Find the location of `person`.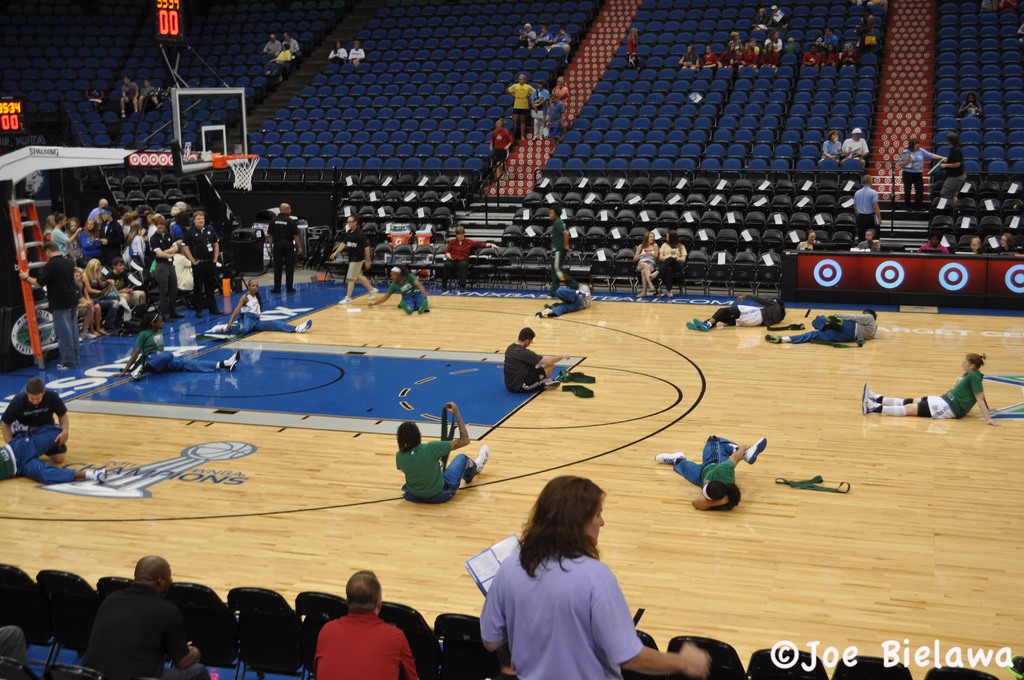
Location: {"x1": 439, "y1": 229, "x2": 498, "y2": 298}.
